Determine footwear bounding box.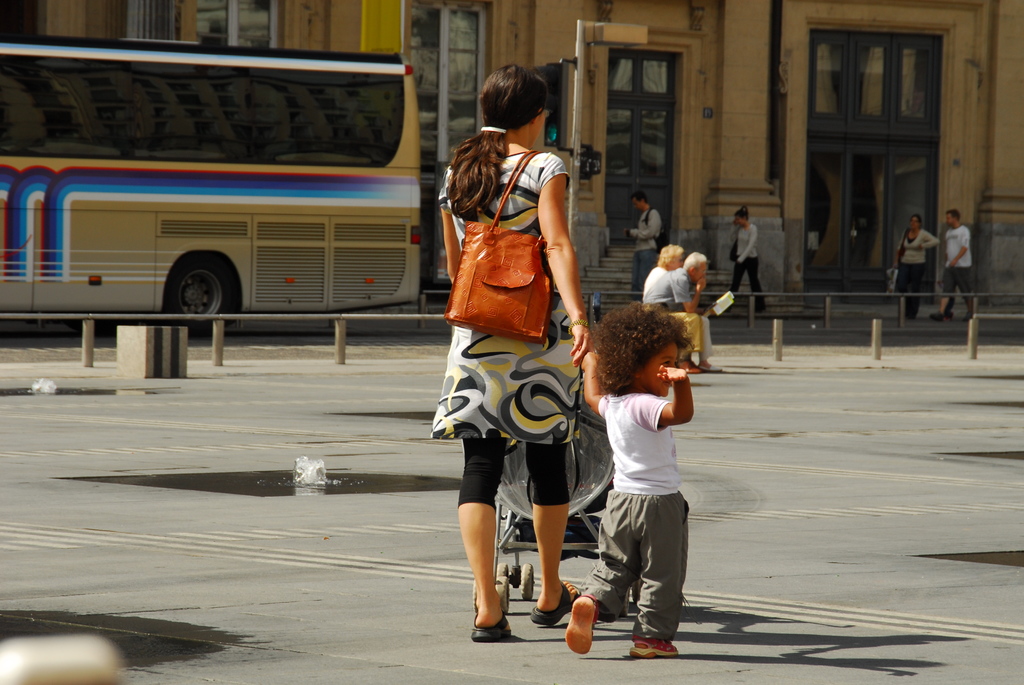
Determined: (x1=957, y1=306, x2=974, y2=323).
